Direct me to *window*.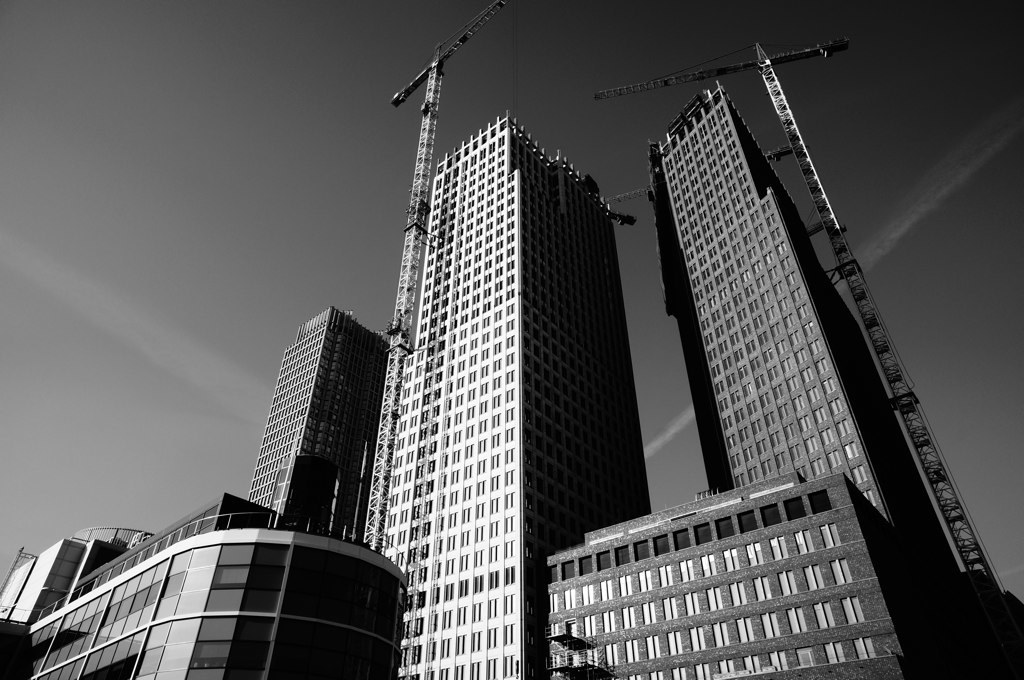
Direction: bbox=(768, 647, 791, 675).
